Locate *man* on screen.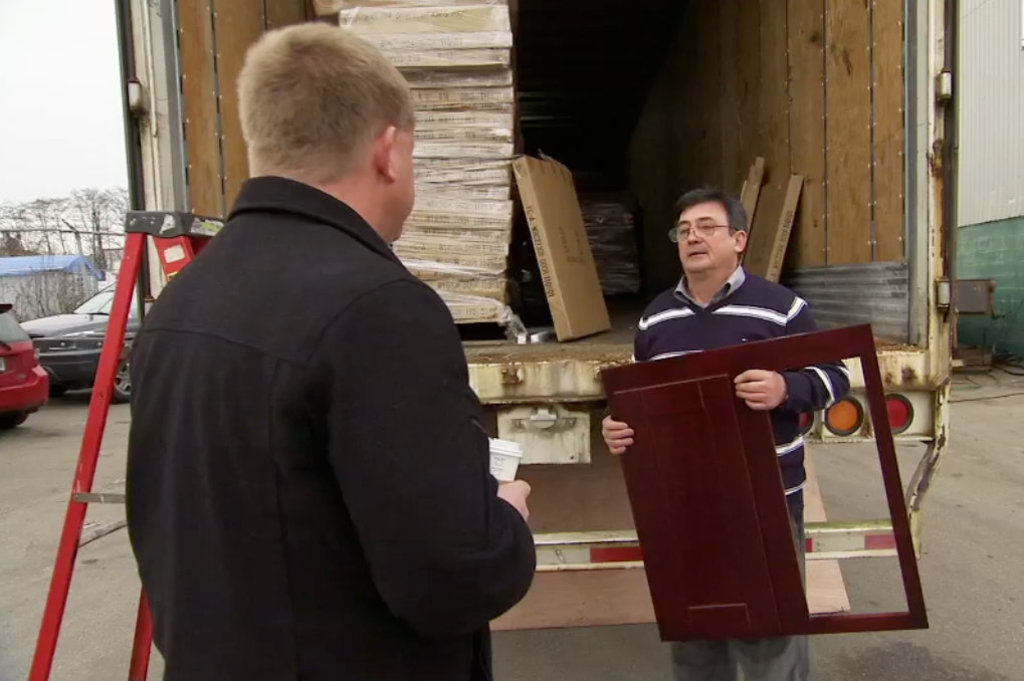
On screen at left=109, top=27, right=531, bottom=671.
